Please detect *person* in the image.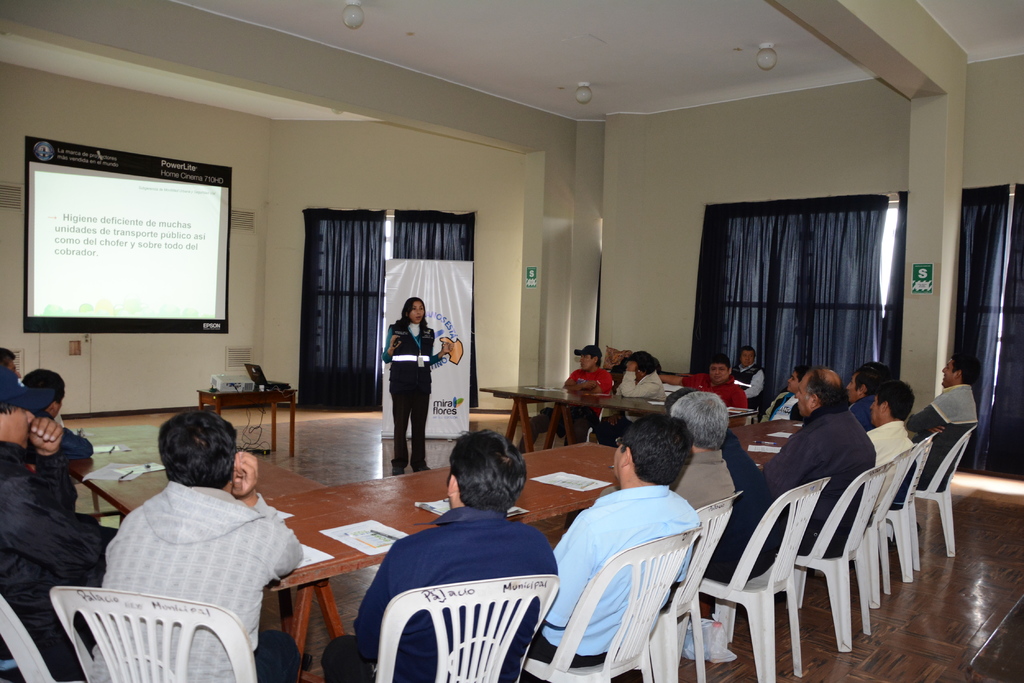
0:368:117:682.
